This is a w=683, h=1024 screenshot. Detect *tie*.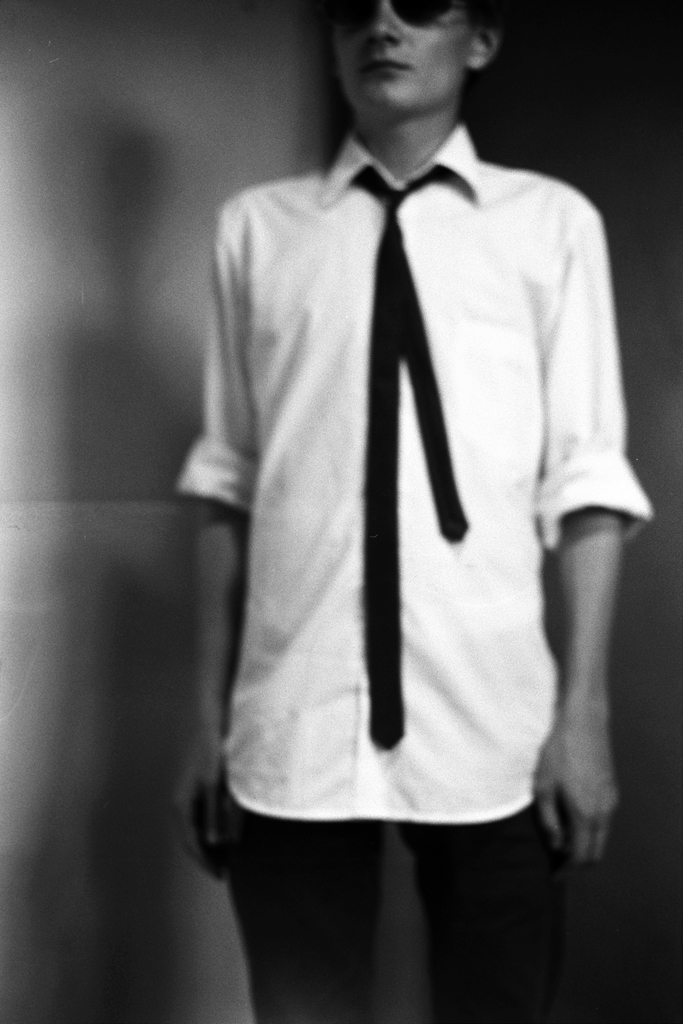
[left=343, top=157, right=471, bottom=750].
